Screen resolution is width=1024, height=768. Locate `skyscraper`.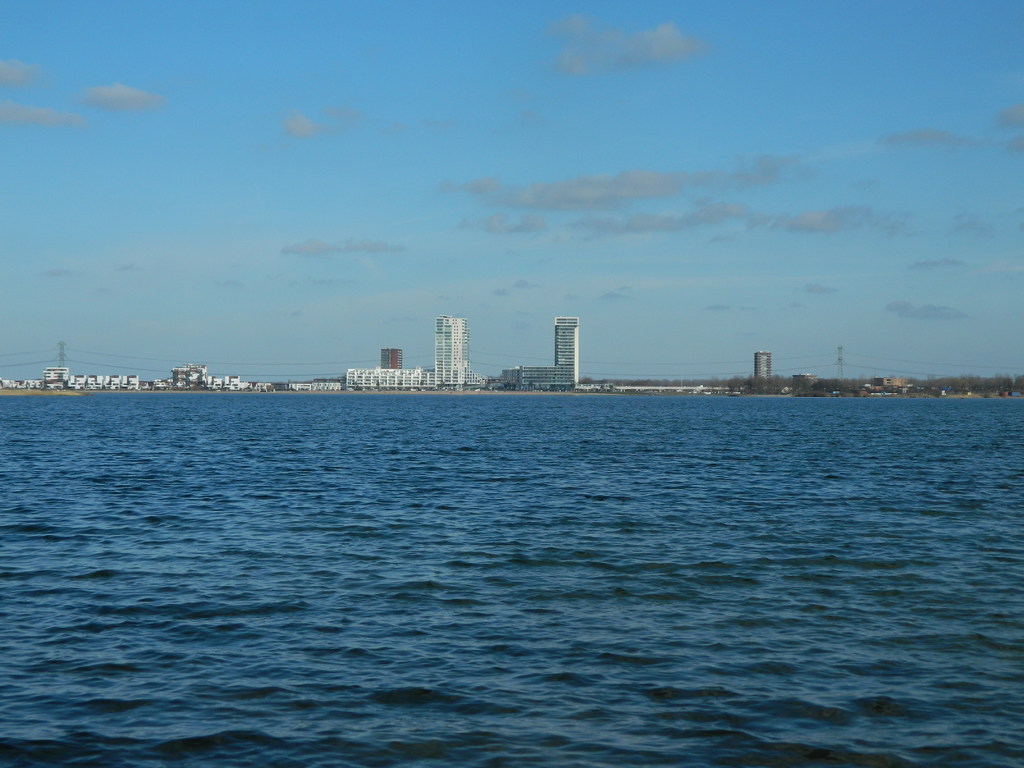
[left=754, top=351, right=770, bottom=379].
